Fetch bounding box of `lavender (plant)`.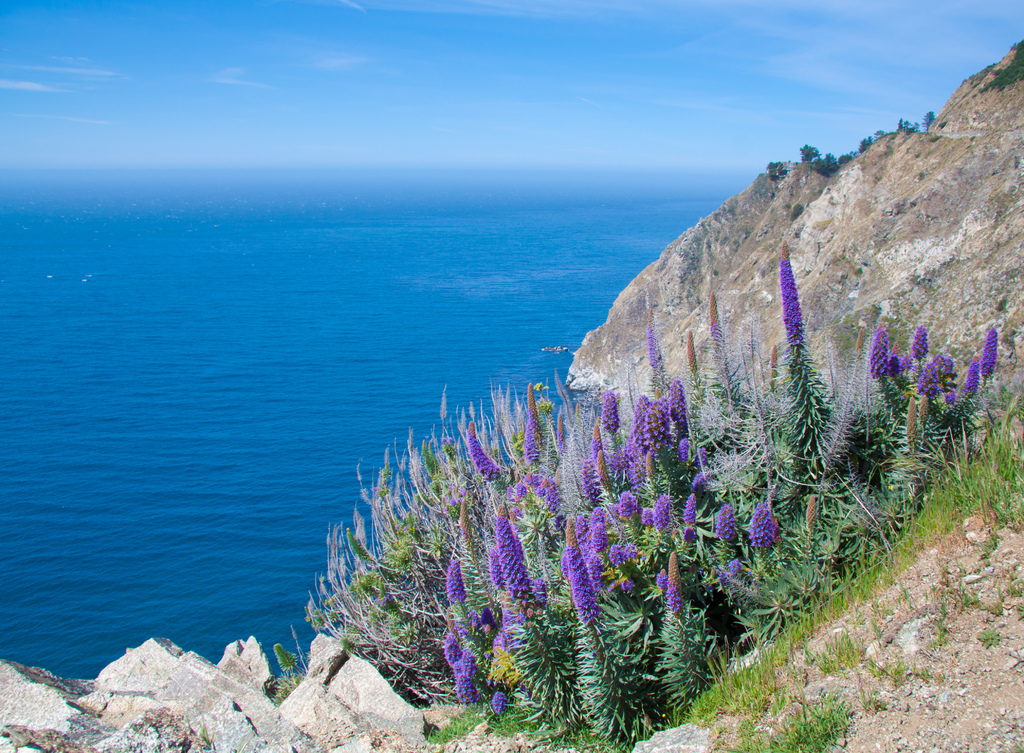
Bbox: (746,494,792,604).
